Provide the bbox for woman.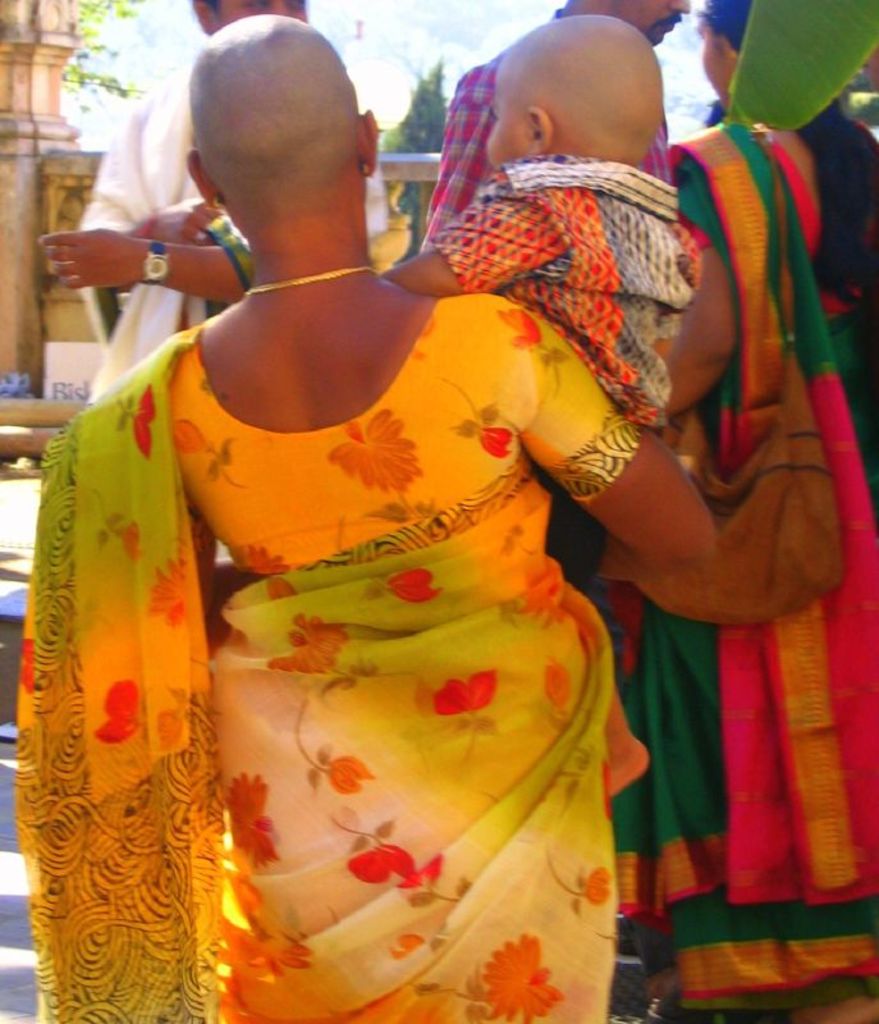
pyautogui.locateOnScreen(594, 0, 878, 1023).
